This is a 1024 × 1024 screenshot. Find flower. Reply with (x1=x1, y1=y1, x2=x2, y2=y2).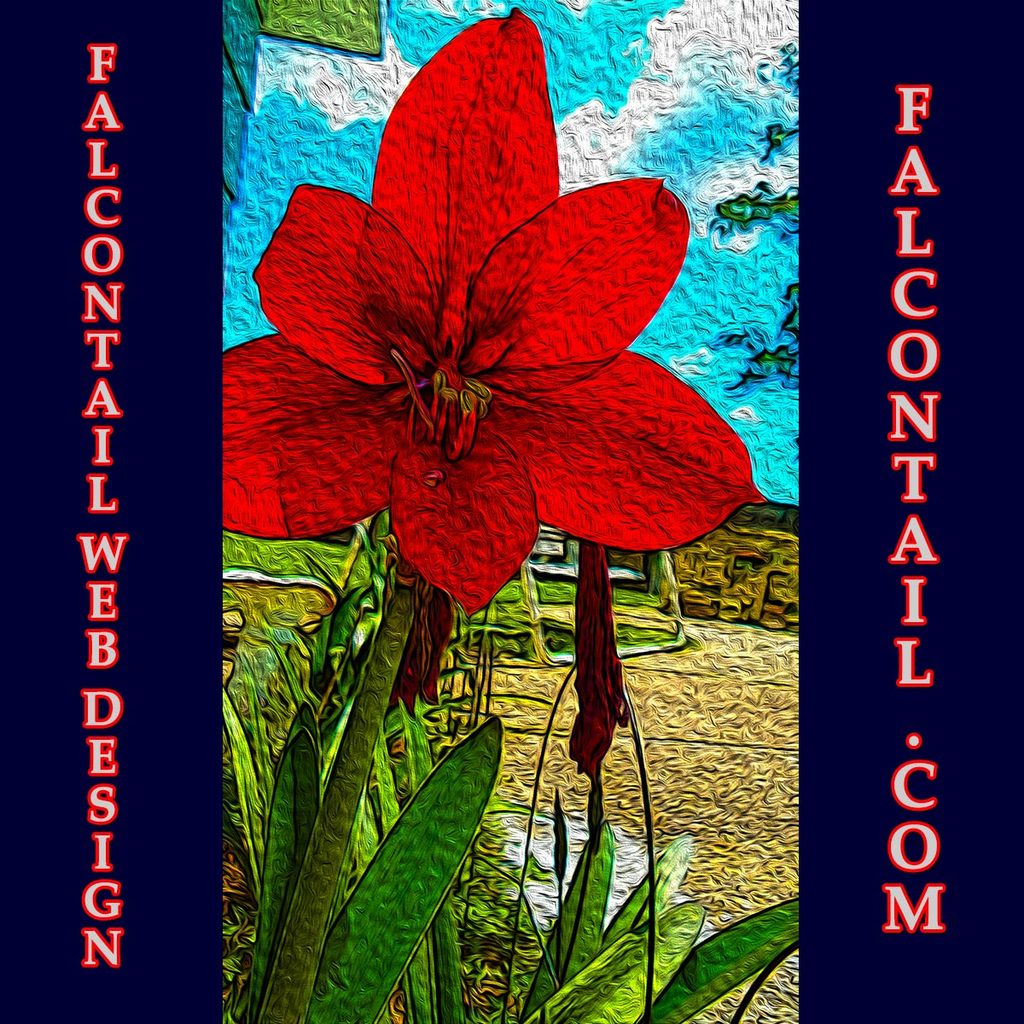
(x1=241, y1=51, x2=743, y2=643).
